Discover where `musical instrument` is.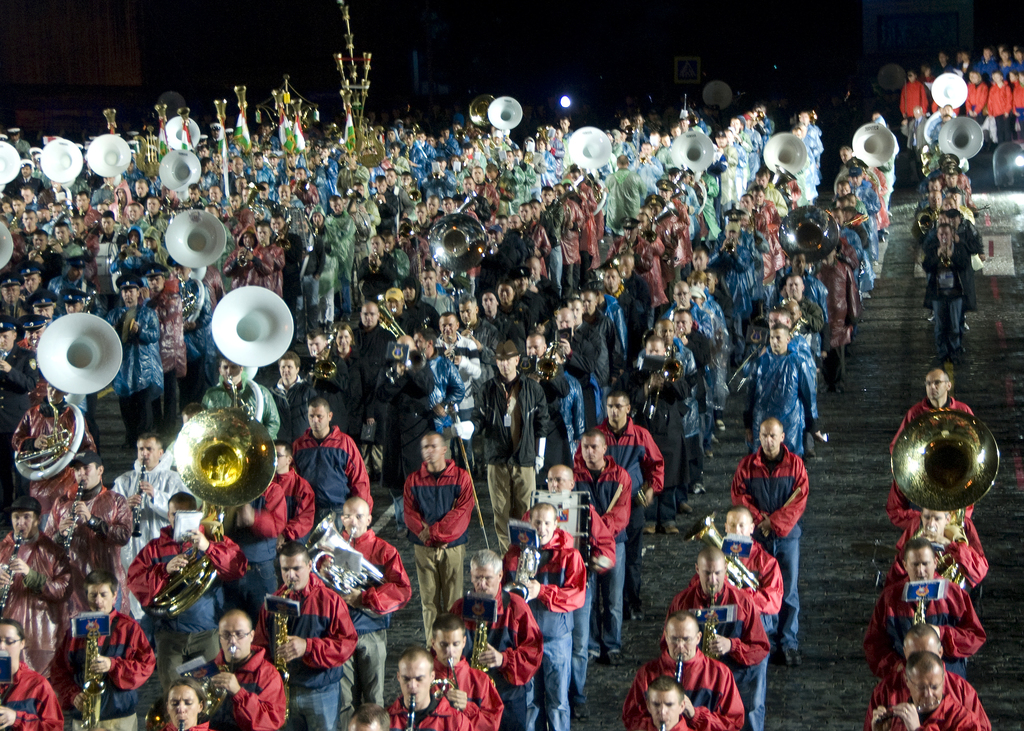
Discovered at <box>163,148,204,198</box>.
